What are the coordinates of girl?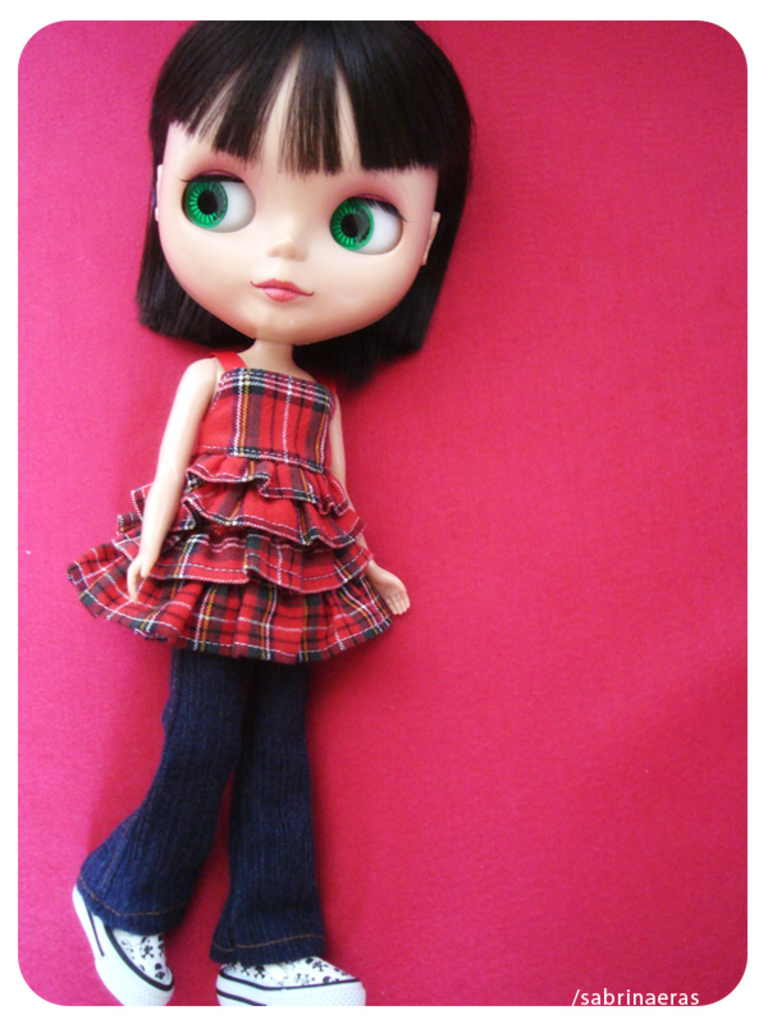
crop(63, 20, 475, 1006).
